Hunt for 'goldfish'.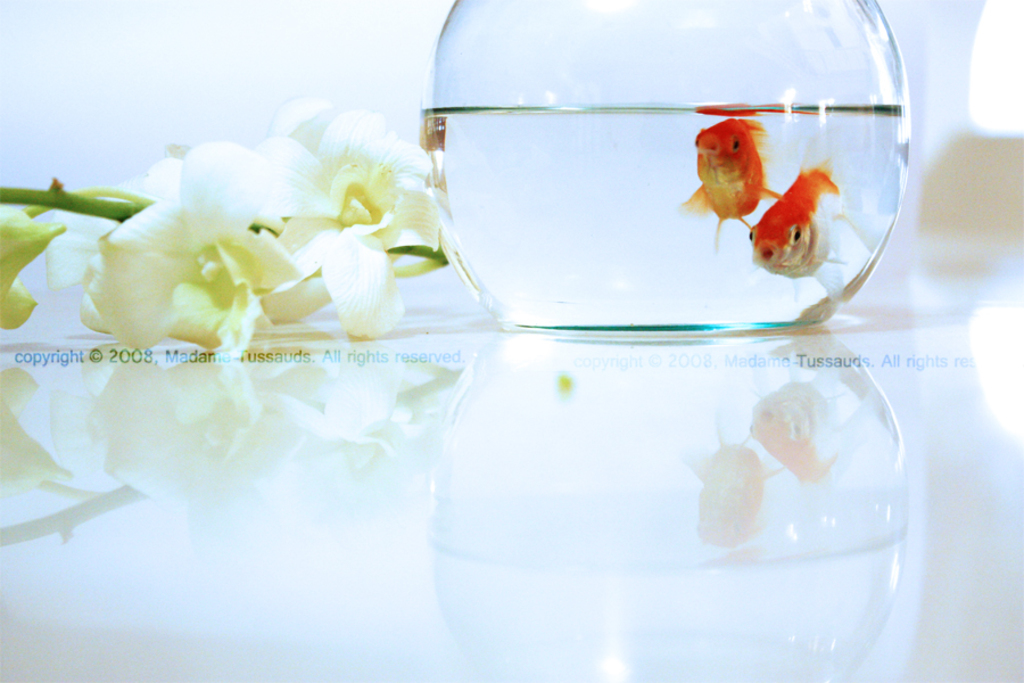
Hunted down at crop(693, 121, 777, 250).
